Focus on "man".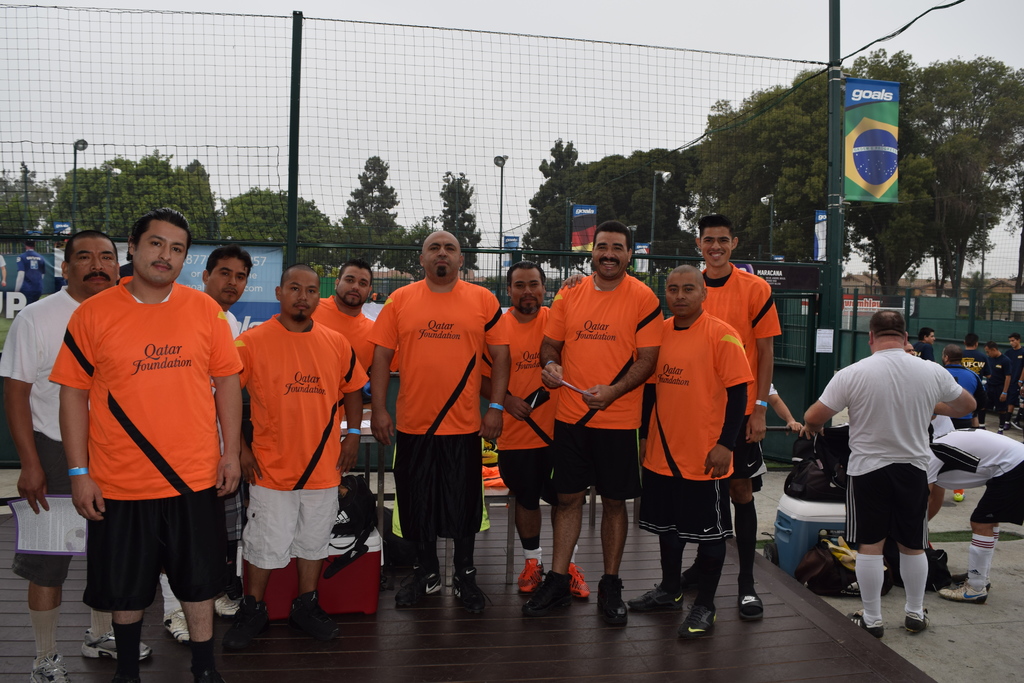
Focused at {"x1": 982, "y1": 342, "x2": 1012, "y2": 432}.
